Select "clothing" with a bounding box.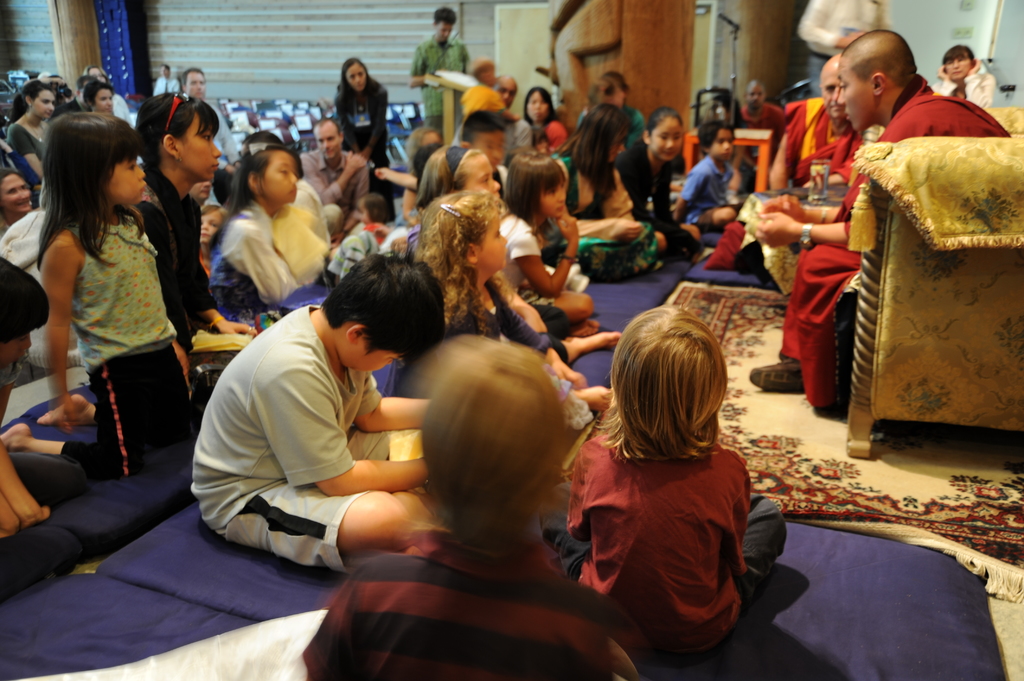
64 209 204 477.
